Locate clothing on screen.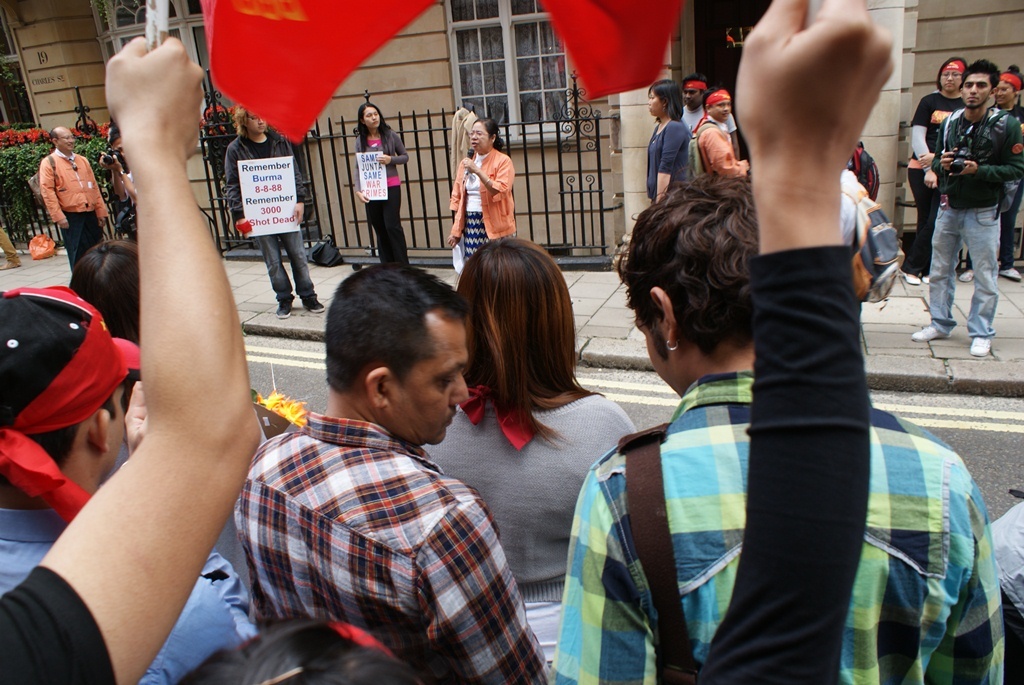
On screen at 350/126/408/263.
